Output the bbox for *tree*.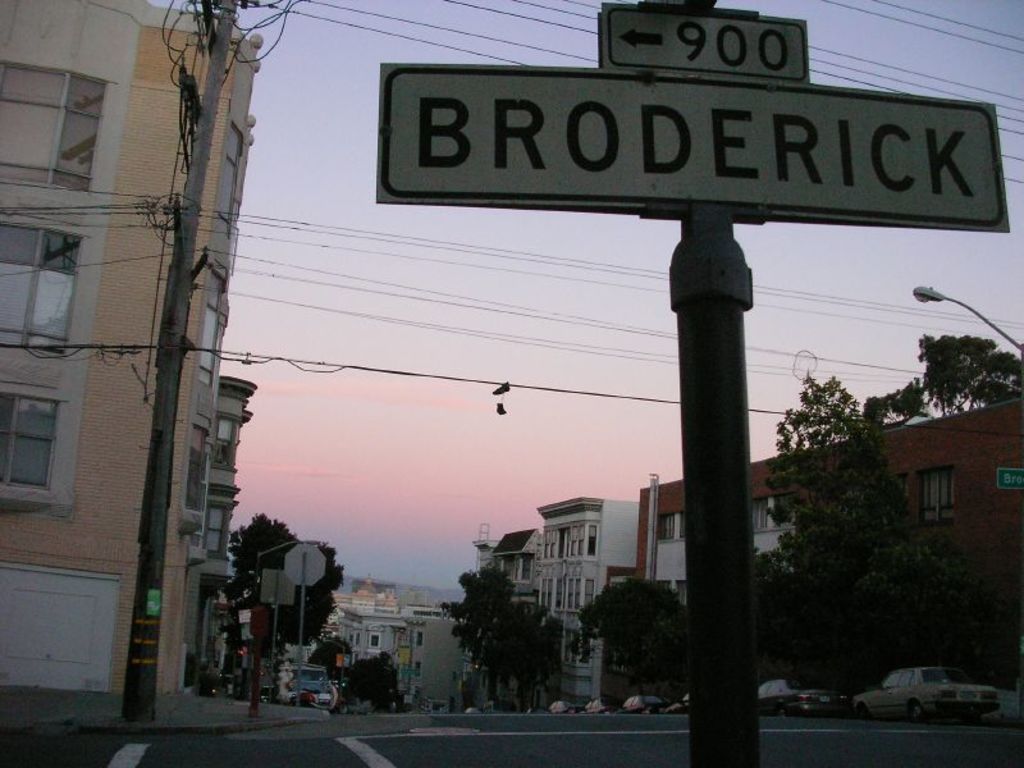
select_region(767, 379, 915, 696).
